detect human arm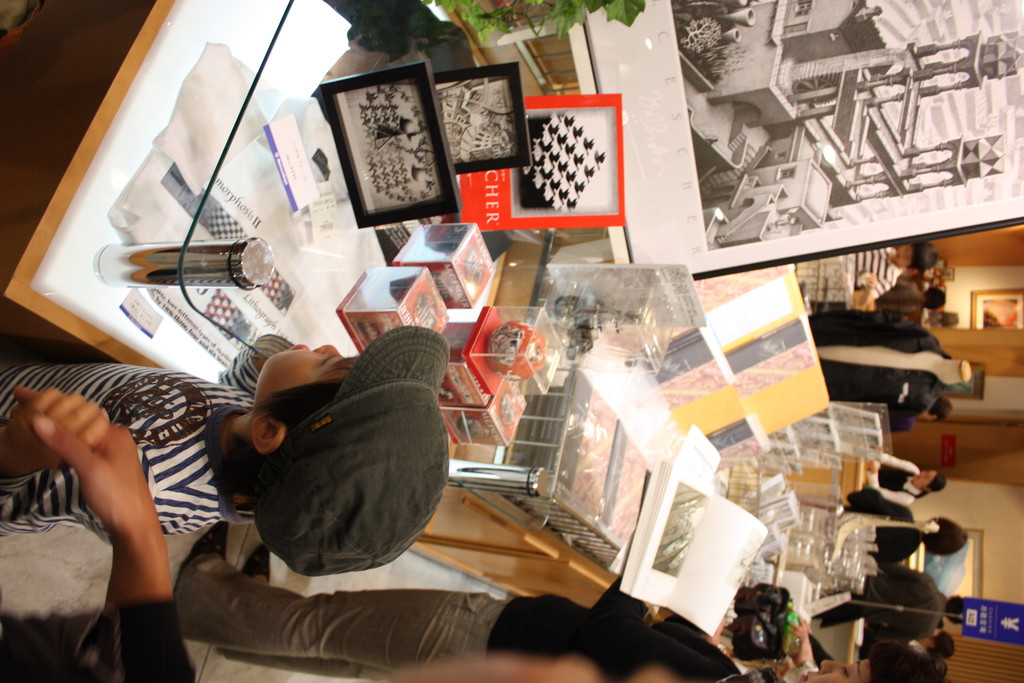
BBox(0, 390, 116, 479)
